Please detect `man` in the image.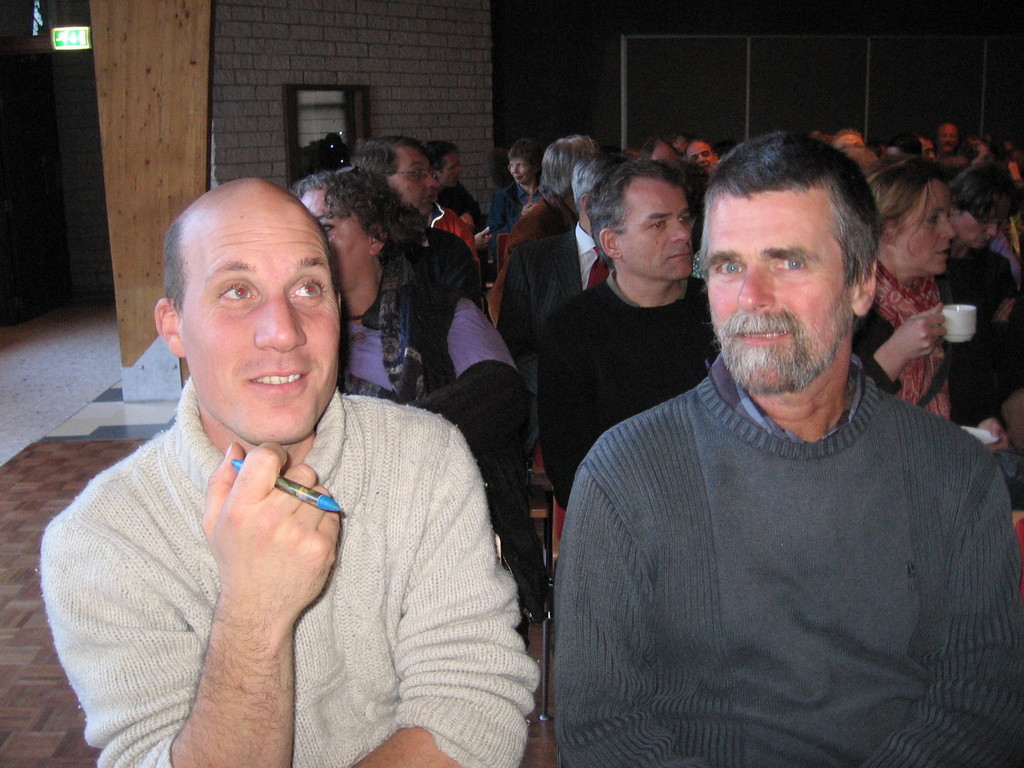
(525, 156, 724, 520).
